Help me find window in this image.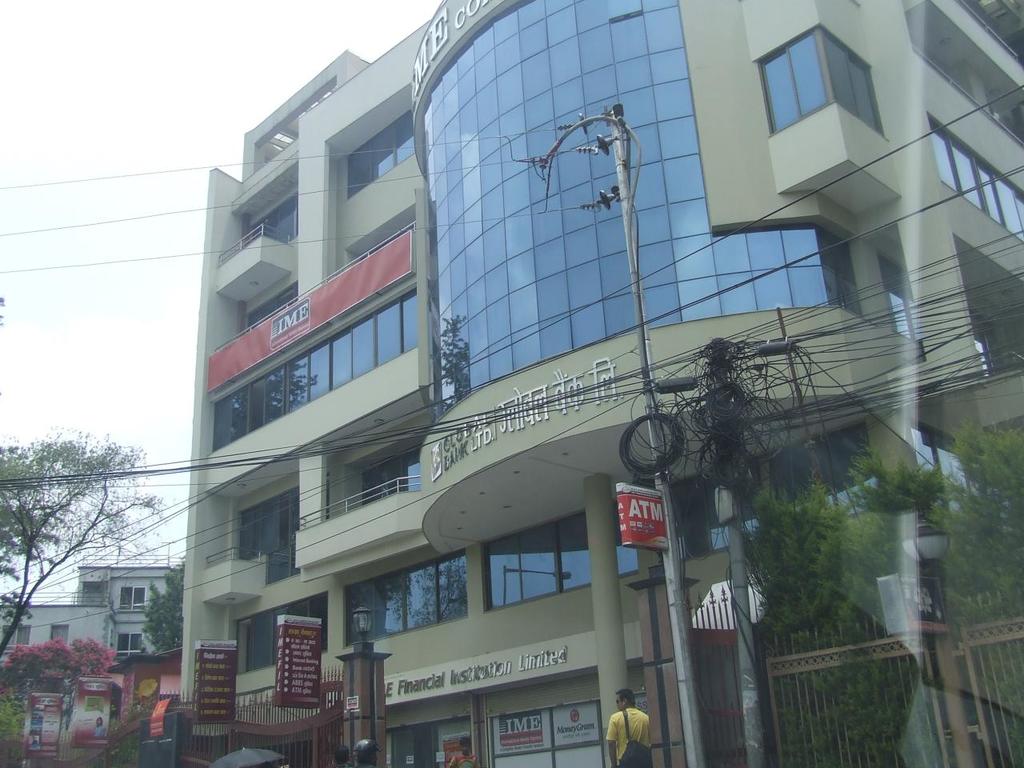
Found it: bbox=(242, 193, 297, 250).
